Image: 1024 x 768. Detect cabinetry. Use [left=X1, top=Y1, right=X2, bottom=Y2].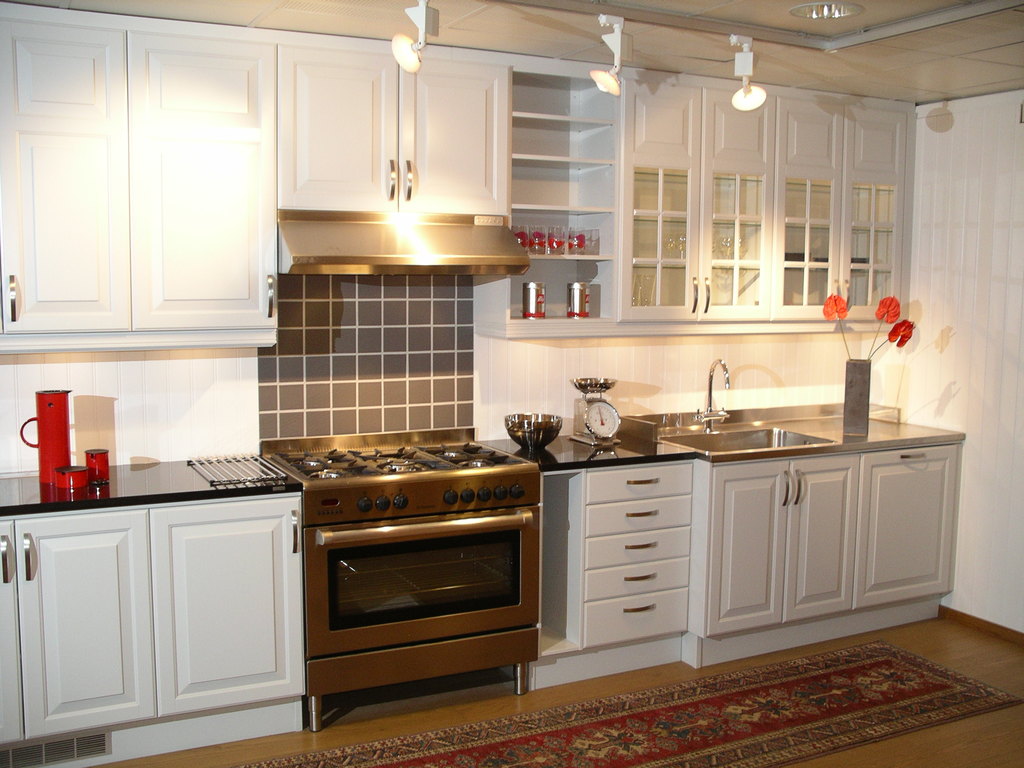
[left=0, top=492, right=305, bottom=748].
